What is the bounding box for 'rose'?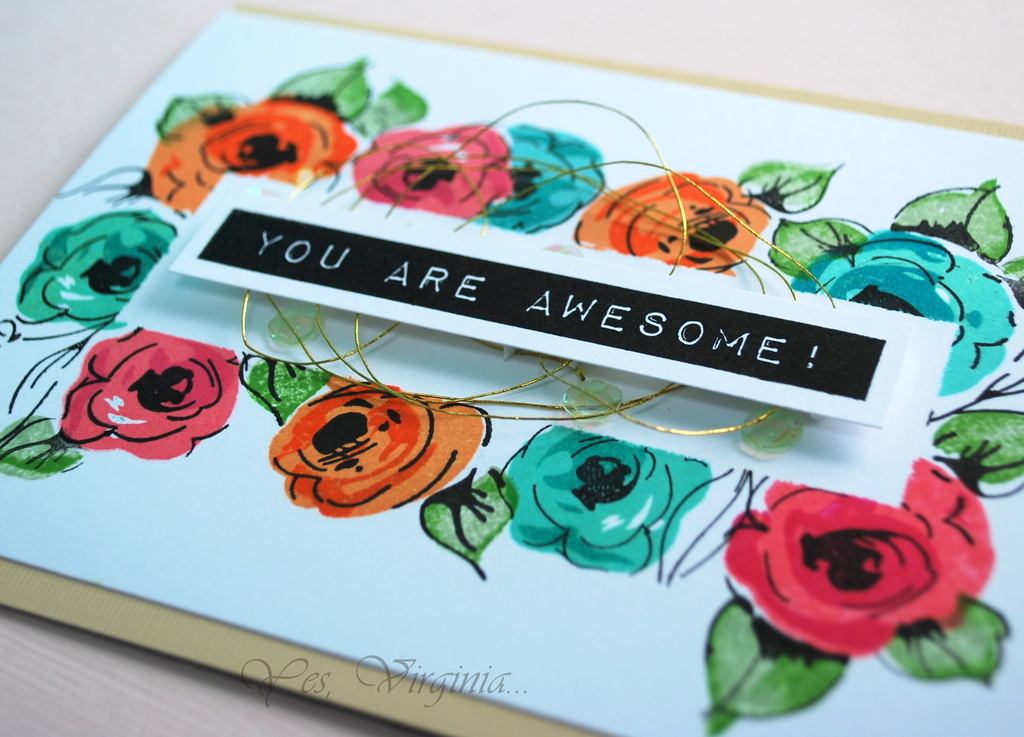
select_region(354, 124, 606, 240).
